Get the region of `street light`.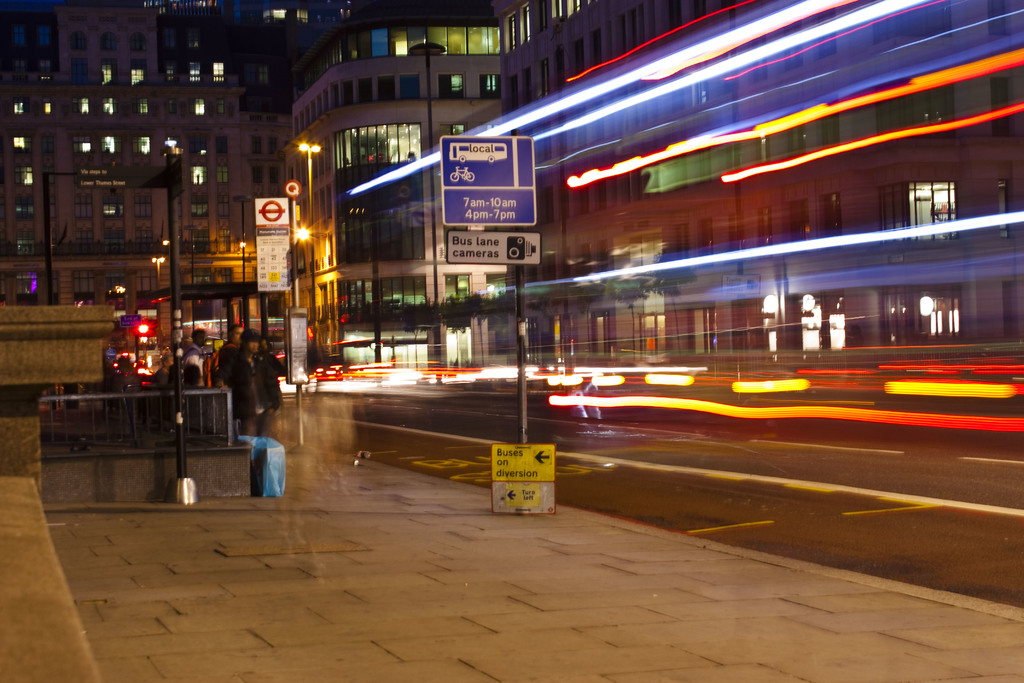
box(299, 138, 323, 227).
